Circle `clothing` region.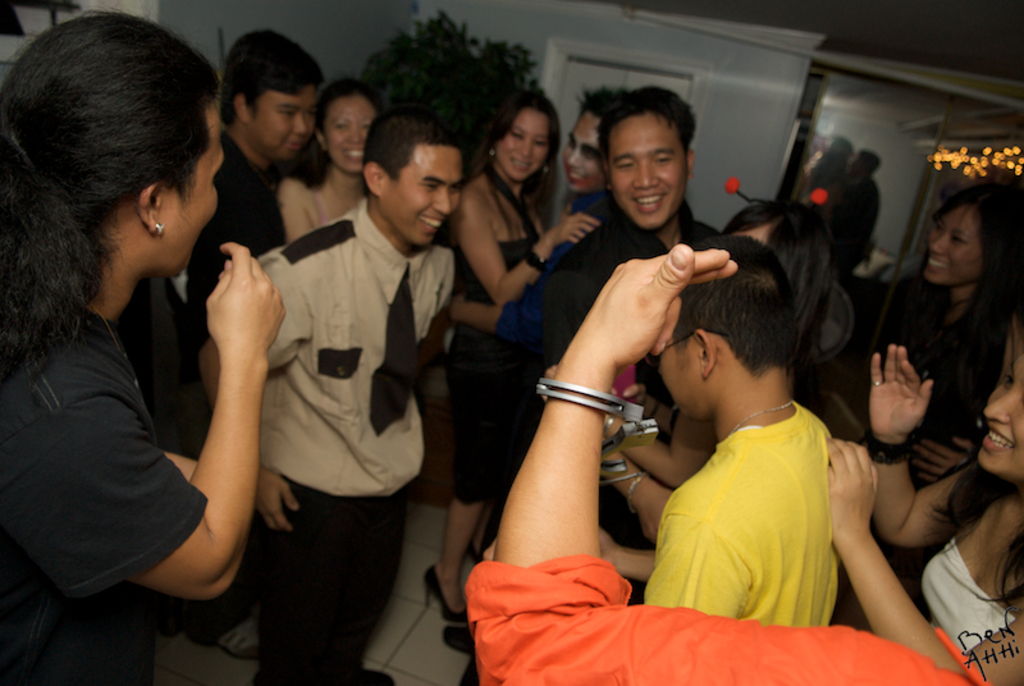
Region: [left=641, top=348, right=867, bottom=649].
